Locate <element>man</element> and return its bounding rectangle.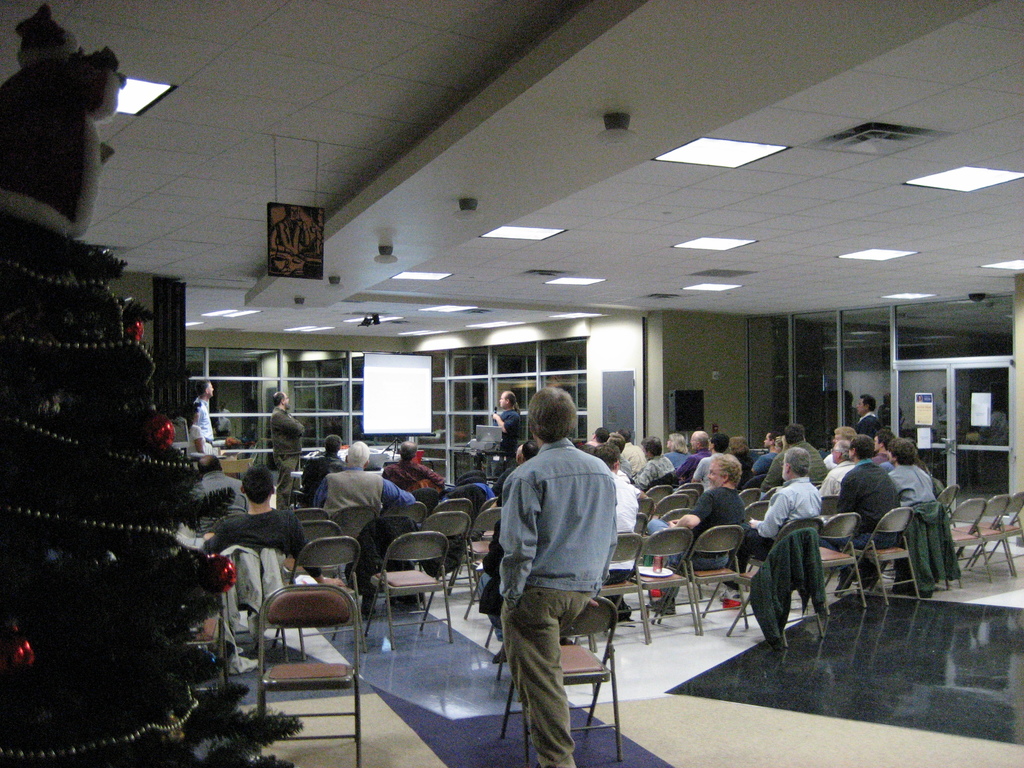
[x1=207, y1=469, x2=310, y2=567].
